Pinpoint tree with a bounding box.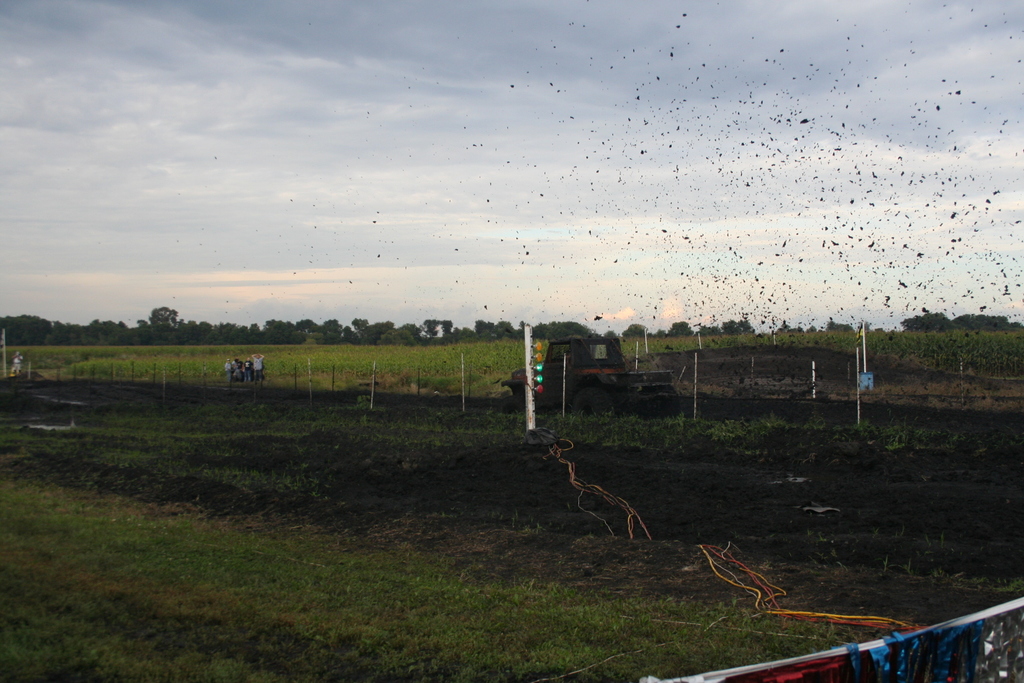
region(954, 309, 1007, 331).
